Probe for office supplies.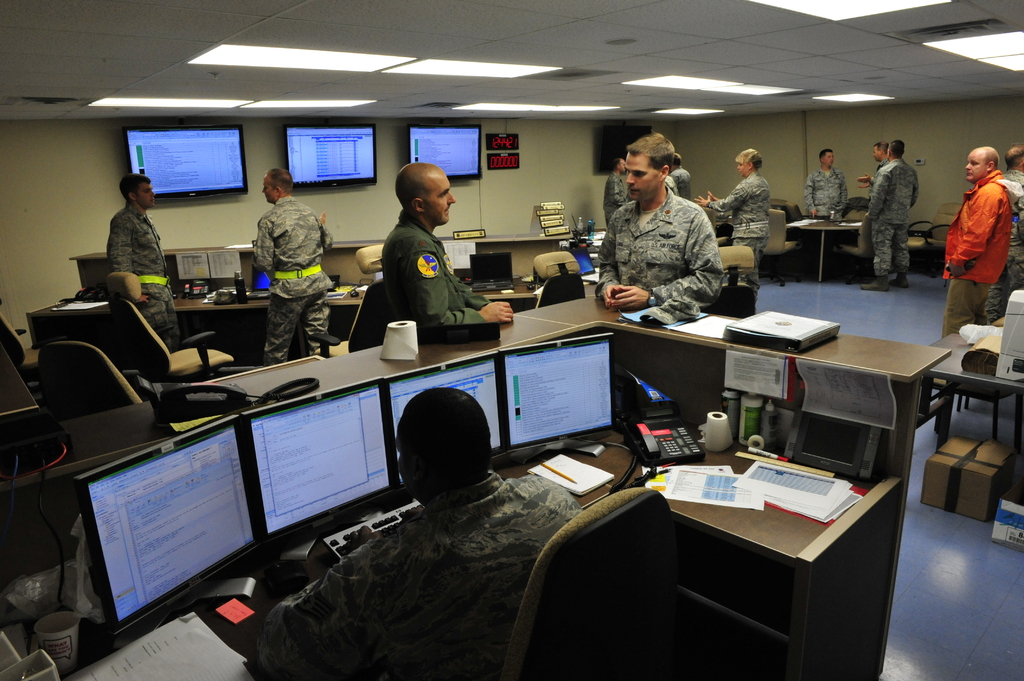
Probe result: (x1=739, y1=393, x2=762, y2=438).
